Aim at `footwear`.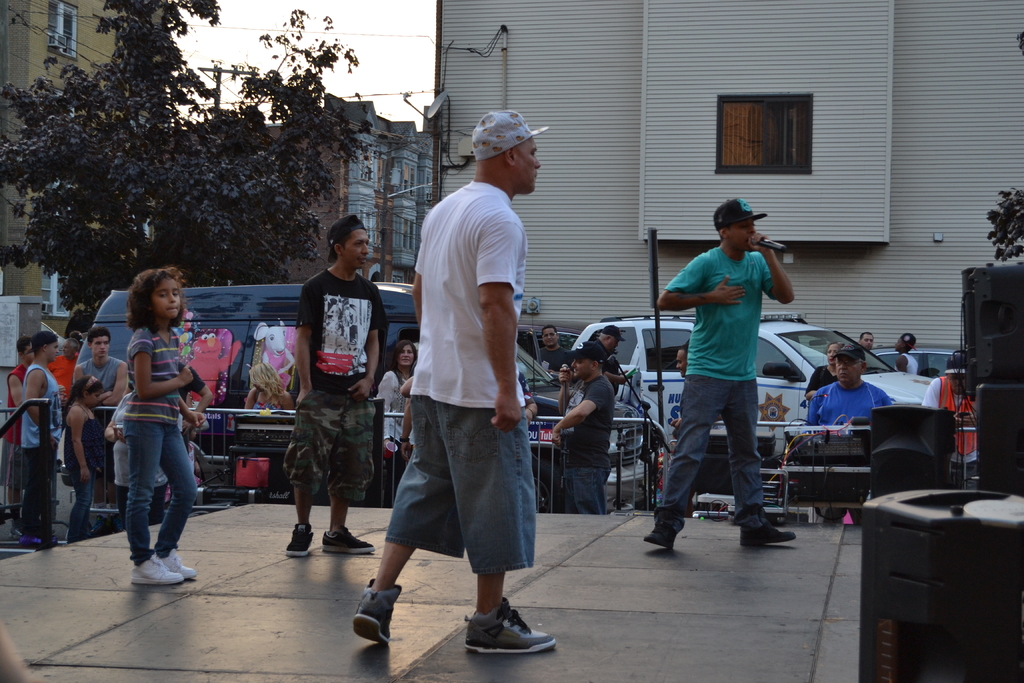
Aimed at detection(644, 518, 674, 552).
